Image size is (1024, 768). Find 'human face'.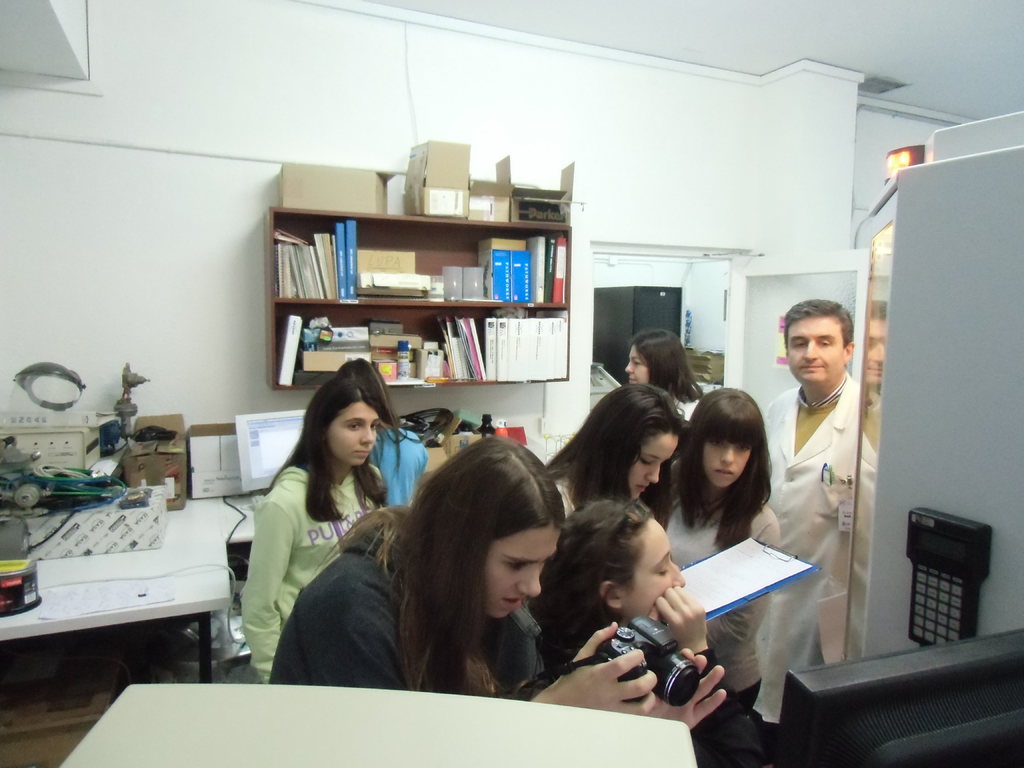
box(632, 430, 682, 511).
